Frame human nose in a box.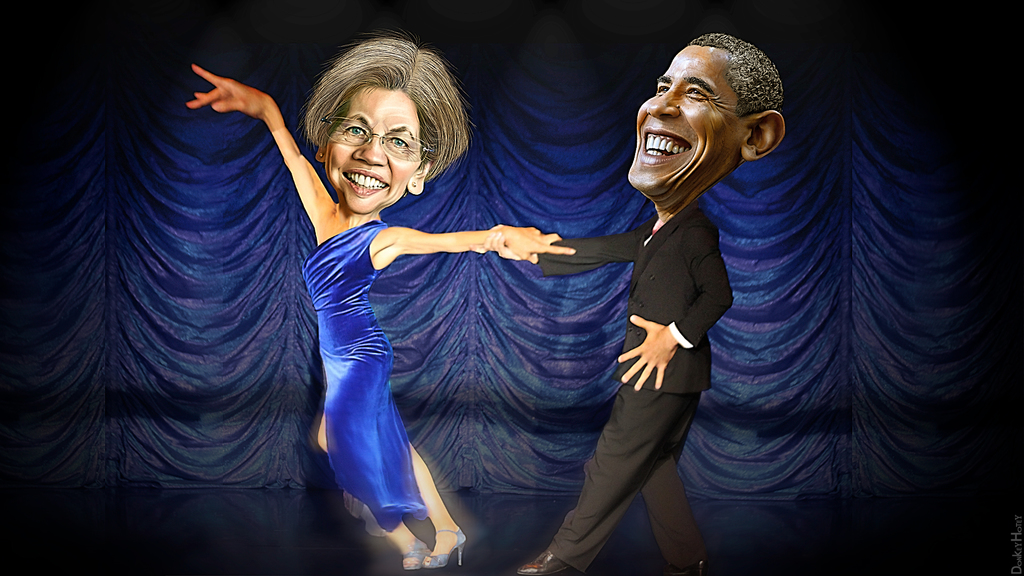
[646, 84, 681, 120].
